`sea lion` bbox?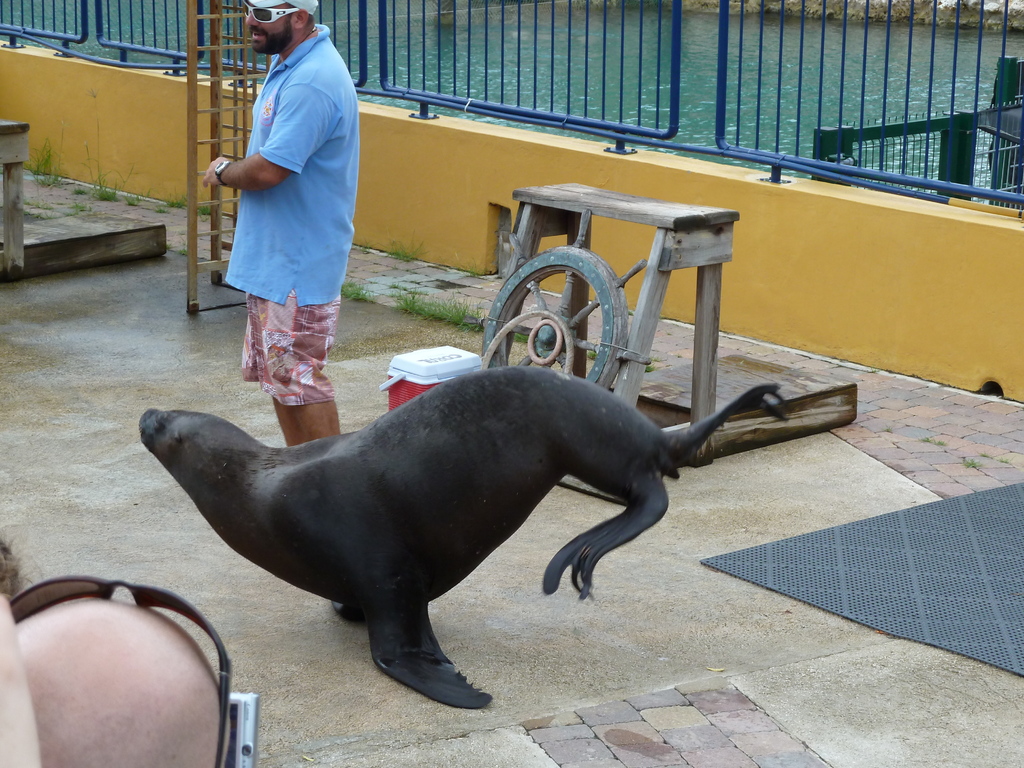
138/364/794/708
